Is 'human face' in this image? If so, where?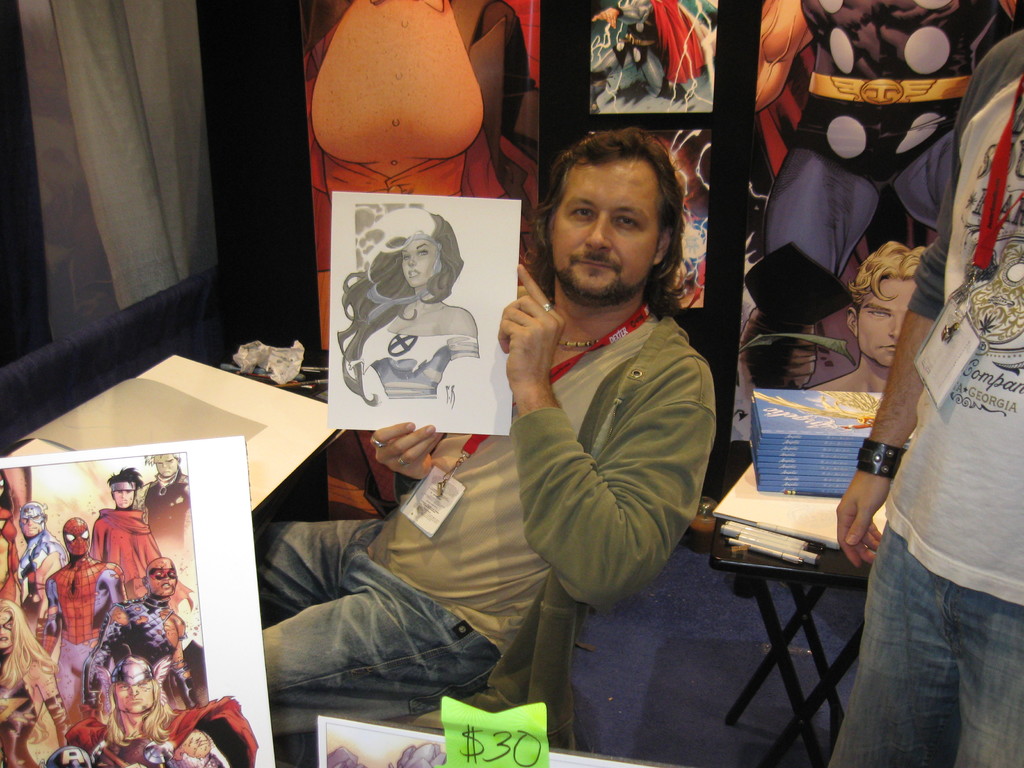
Yes, at x1=0 y1=612 x2=13 y2=649.
